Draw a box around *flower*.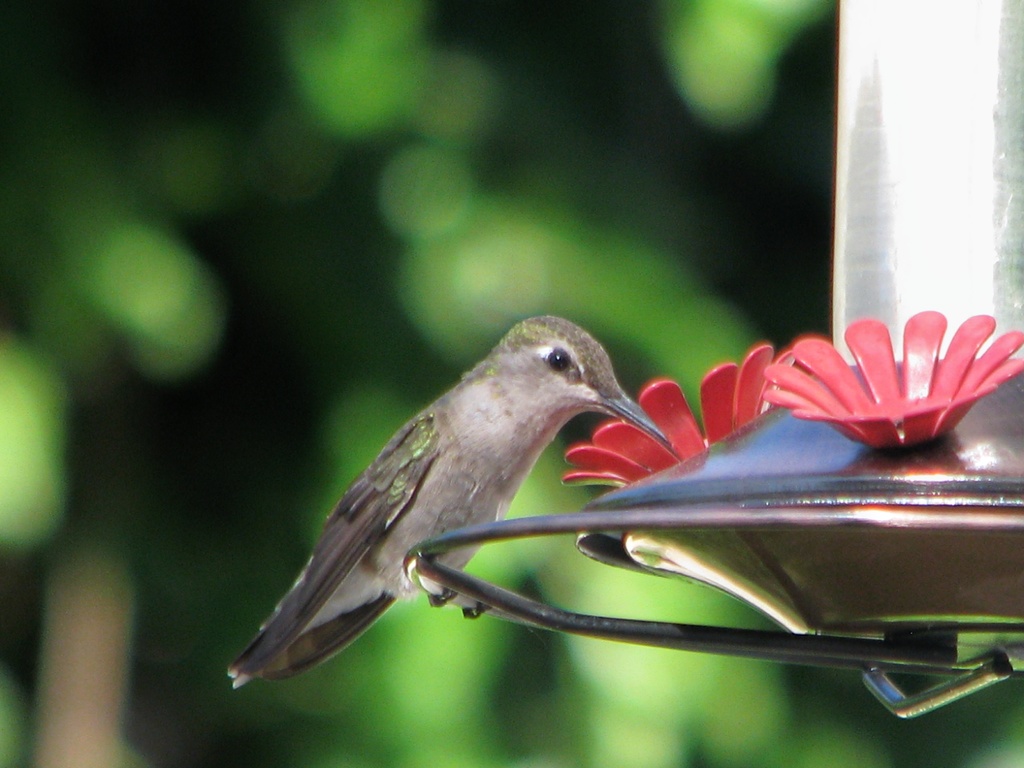
778:314:1023:463.
